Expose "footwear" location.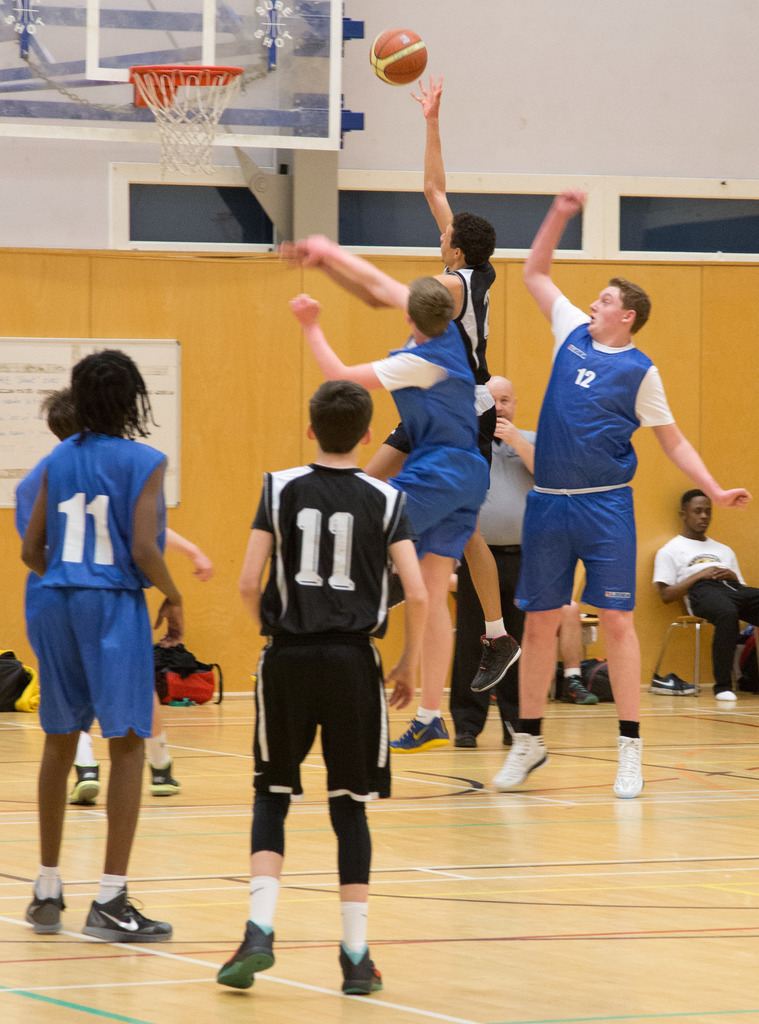
Exposed at (391,714,451,756).
